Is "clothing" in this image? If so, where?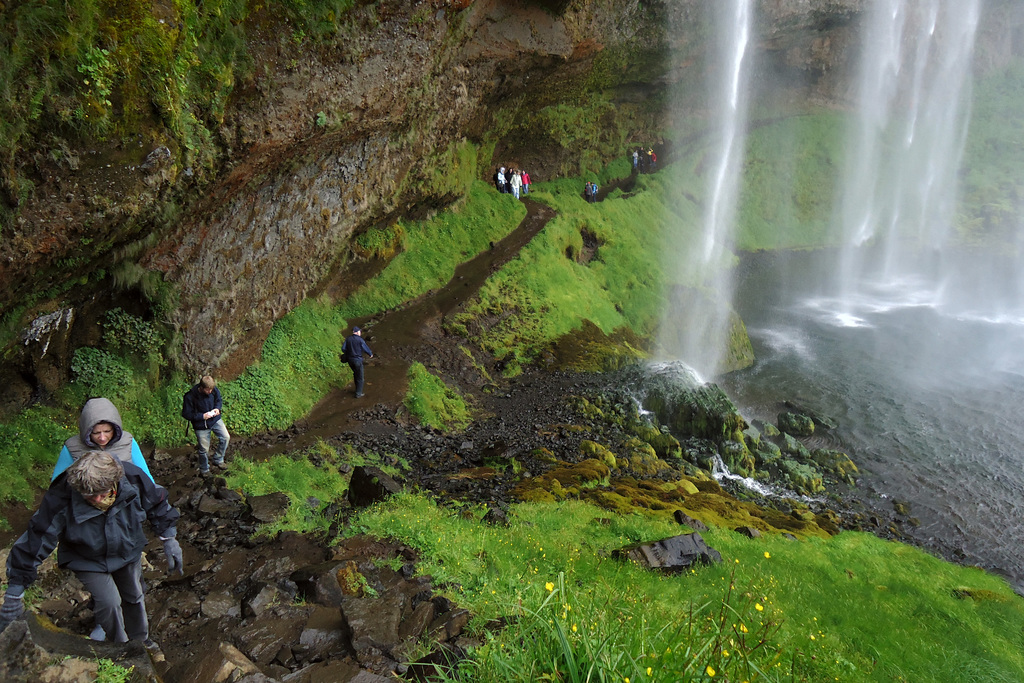
Yes, at {"x1": 631, "y1": 151, "x2": 638, "y2": 167}.
